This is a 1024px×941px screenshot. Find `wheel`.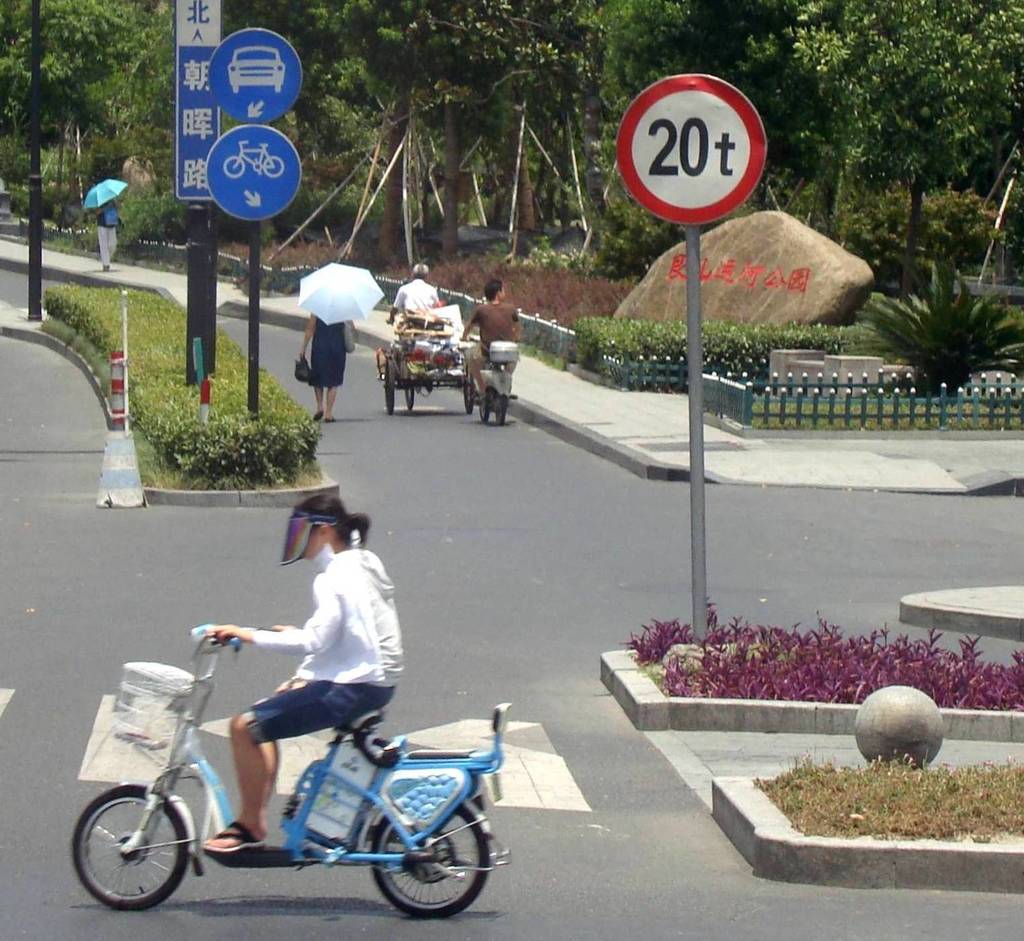
Bounding box: box=[477, 388, 488, 419].
